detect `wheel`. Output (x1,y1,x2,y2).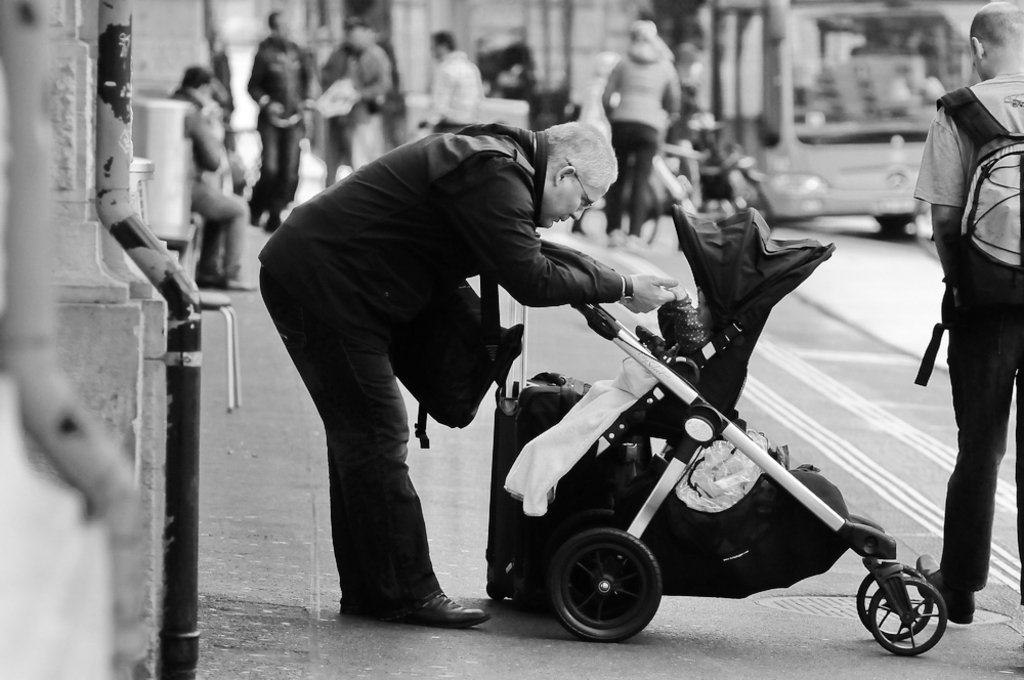
(865,576,945,657).
